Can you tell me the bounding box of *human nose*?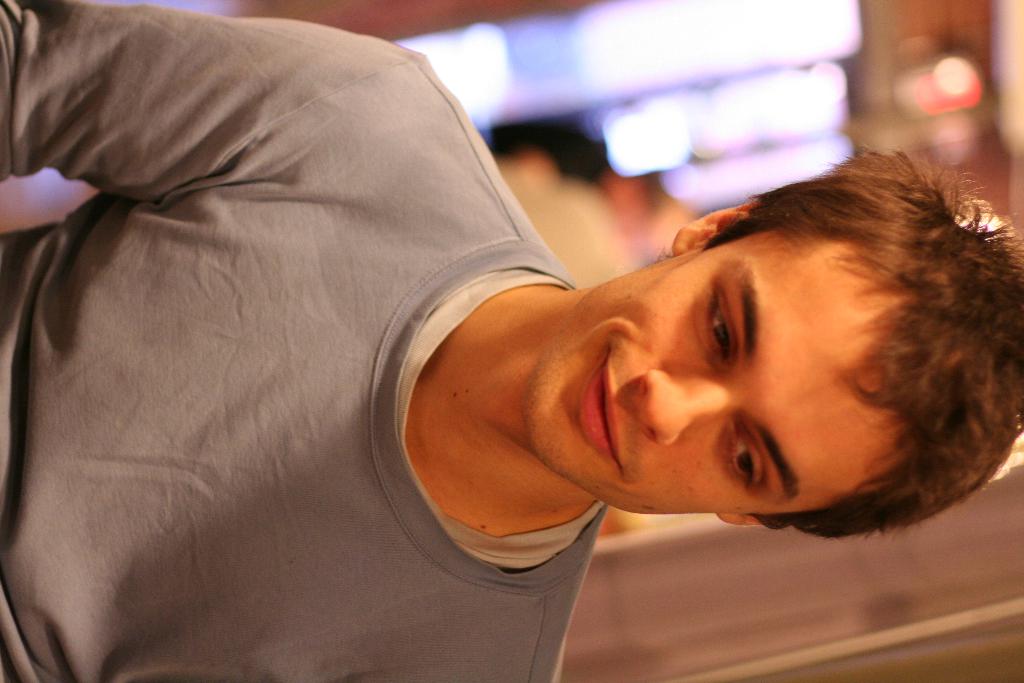
region(644, 367, 721, 441).
